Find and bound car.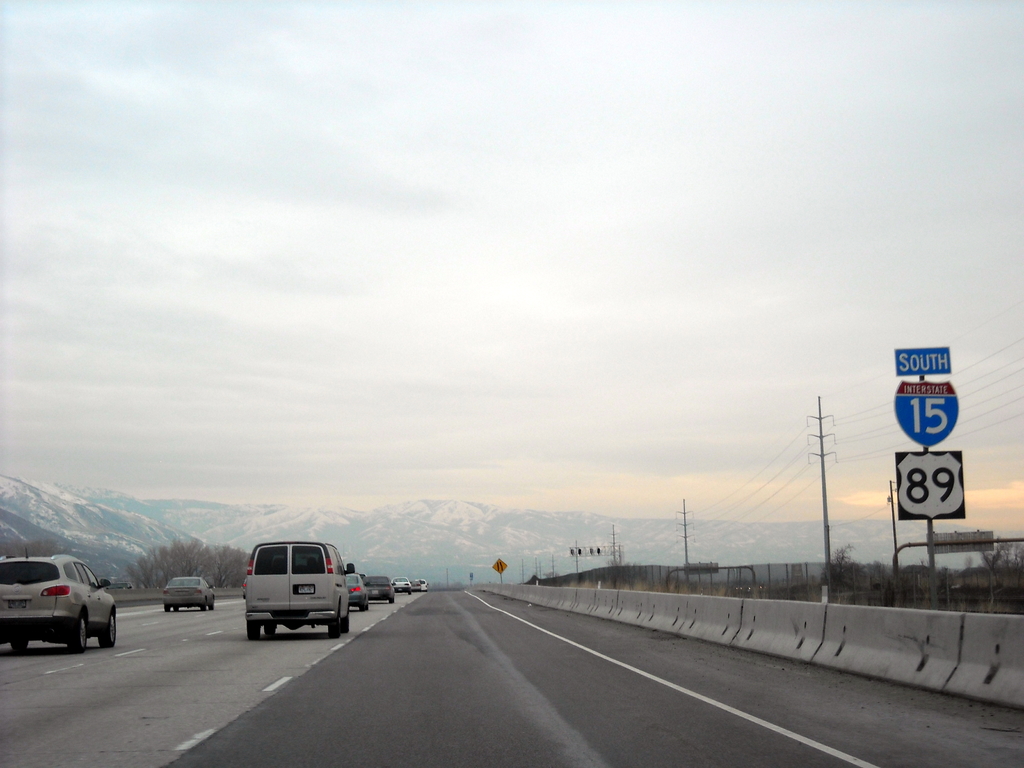
Bound: (x1=342, y1=570, x2=370, y2=616).
